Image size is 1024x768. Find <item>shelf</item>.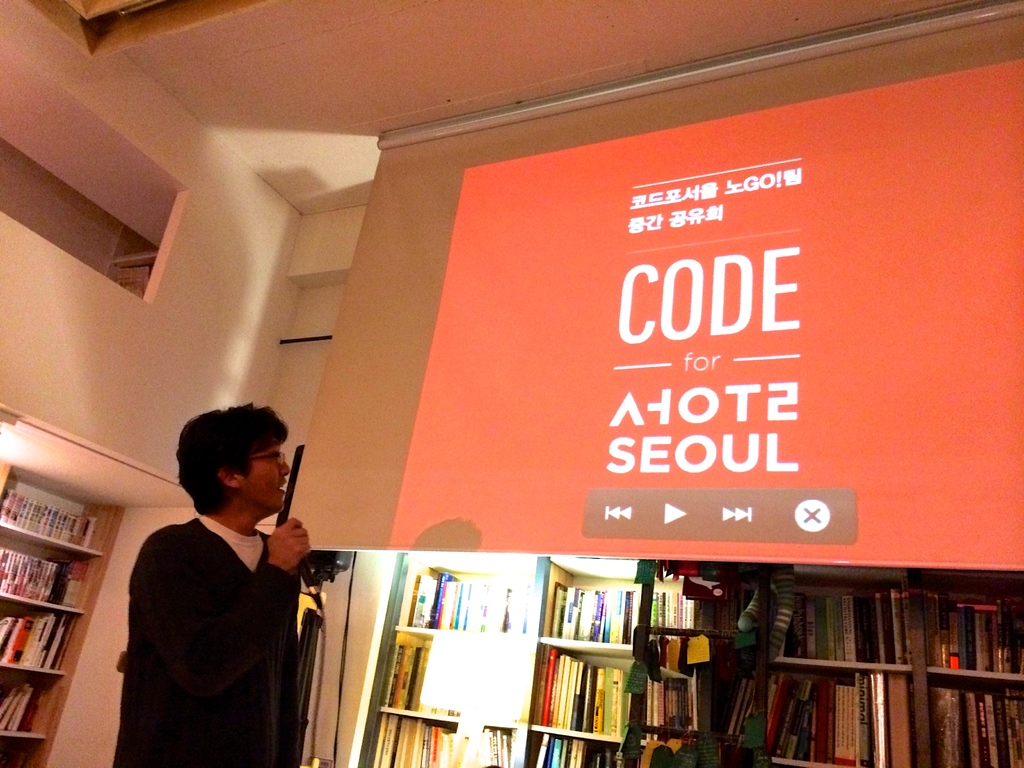
[x1=0, y1=429, x2=157, y2=767].
